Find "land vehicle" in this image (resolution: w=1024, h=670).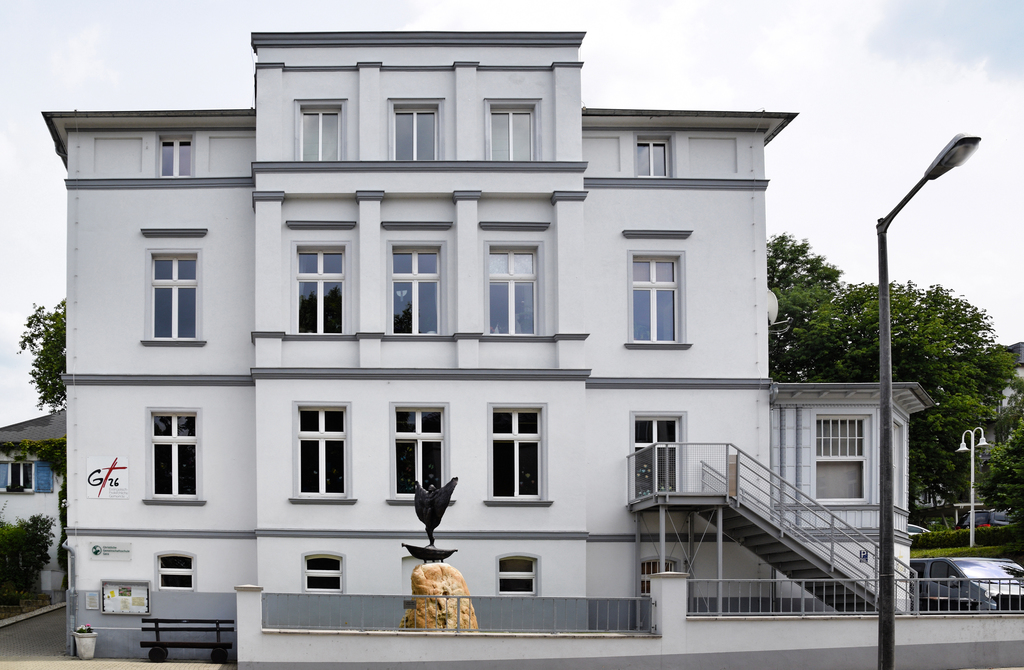
955, 509, 1016, 530.
